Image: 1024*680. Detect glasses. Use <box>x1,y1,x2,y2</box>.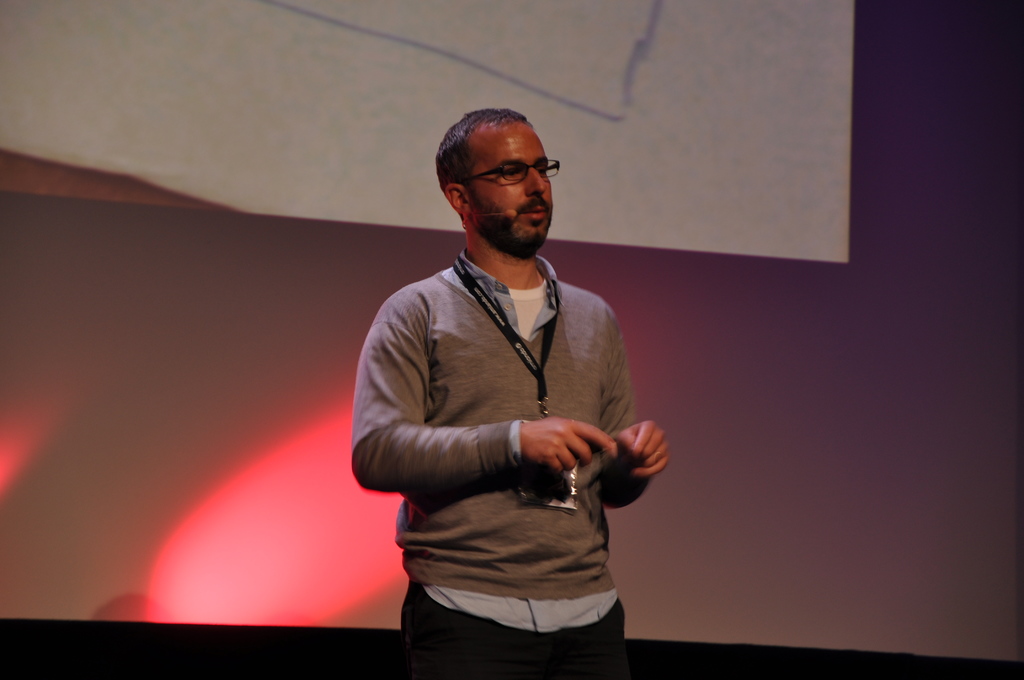
<box>456,155,559,190</box>.
